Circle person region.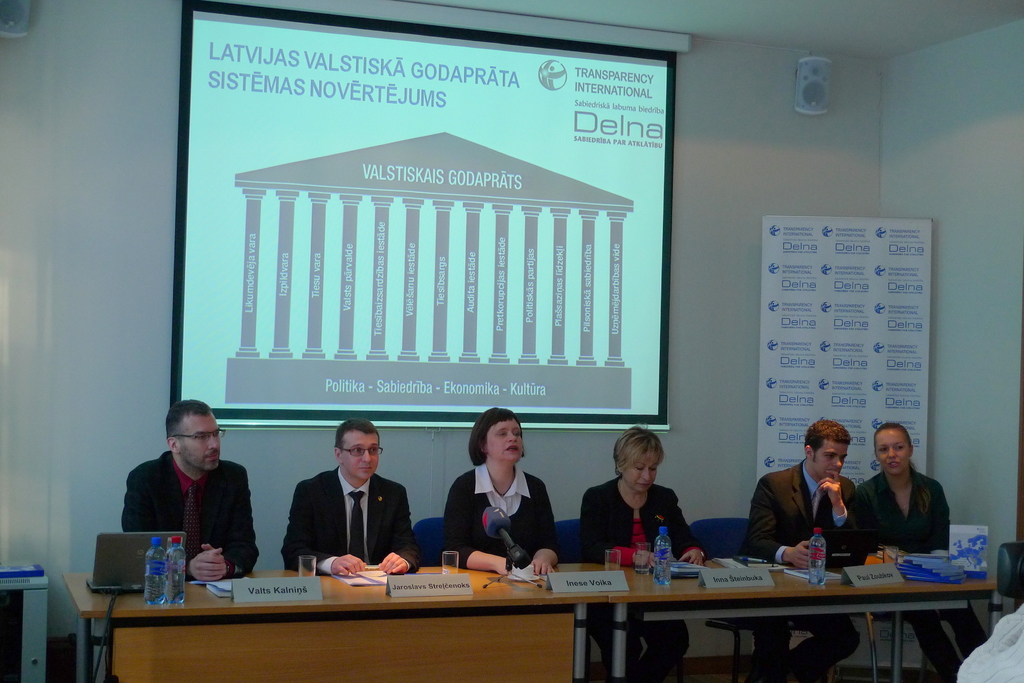
Region: crop(120, 403, 263, 588).
